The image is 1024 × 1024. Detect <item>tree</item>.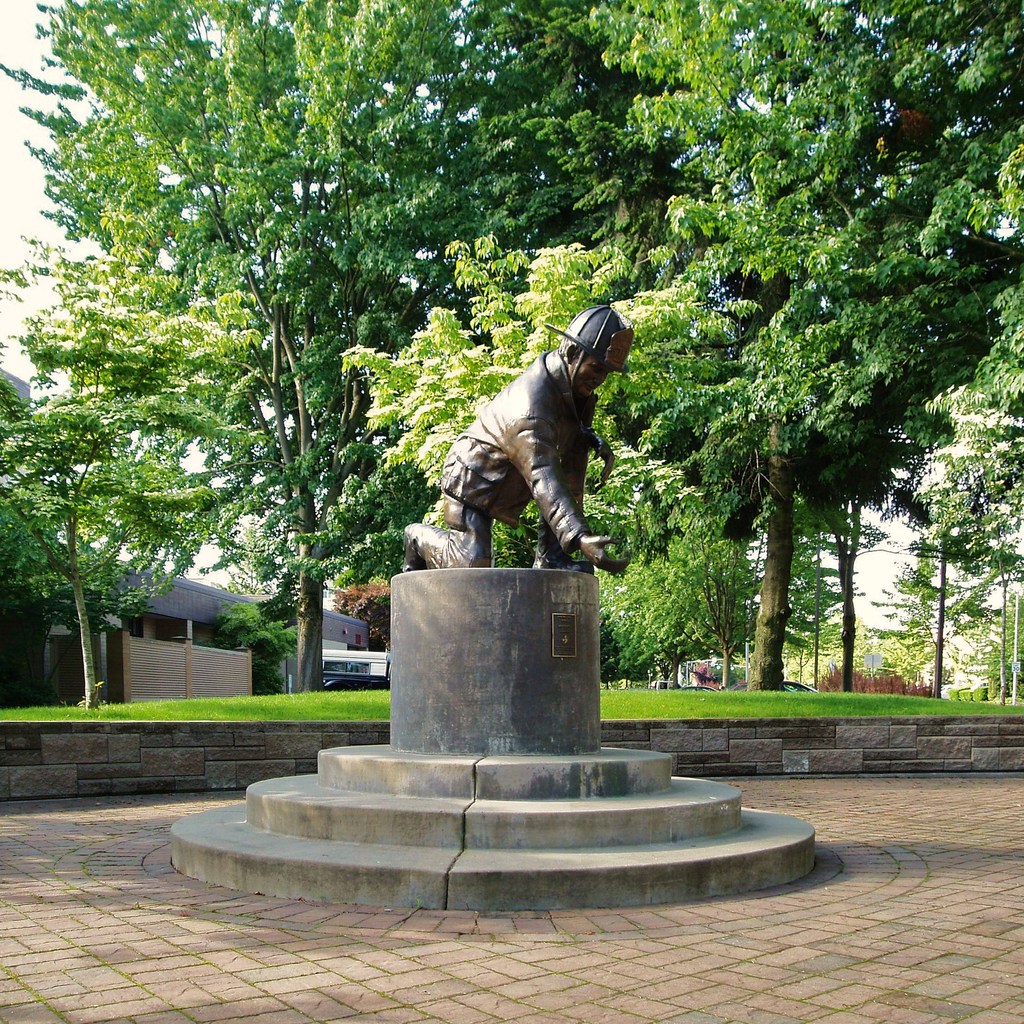
Detection: bbox(45, 73, 611, 675).
